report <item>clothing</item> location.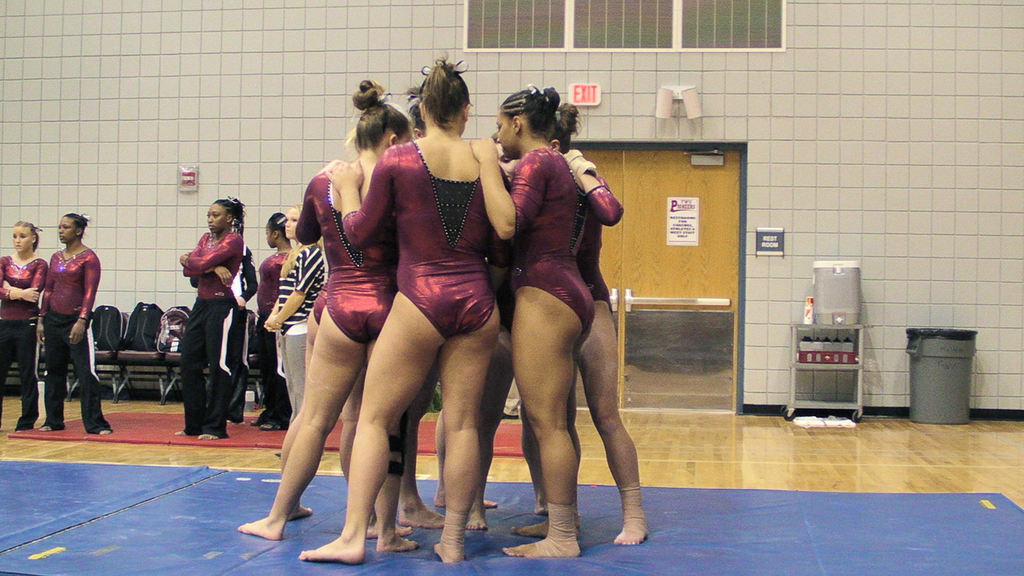
Report: 334 140 492 333.
